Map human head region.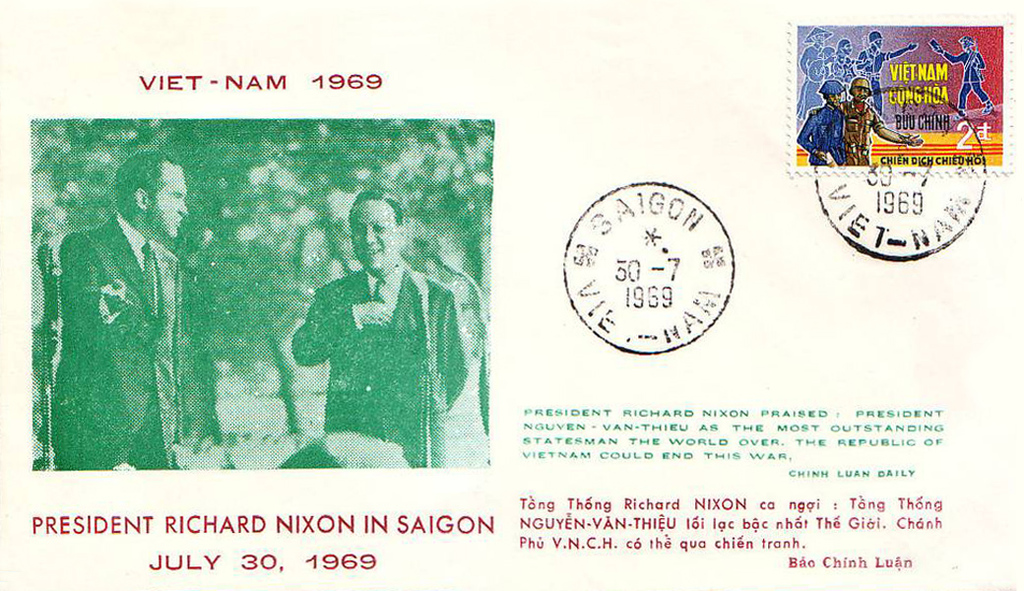
Mapped to rect(109, 152, 193, 238).
